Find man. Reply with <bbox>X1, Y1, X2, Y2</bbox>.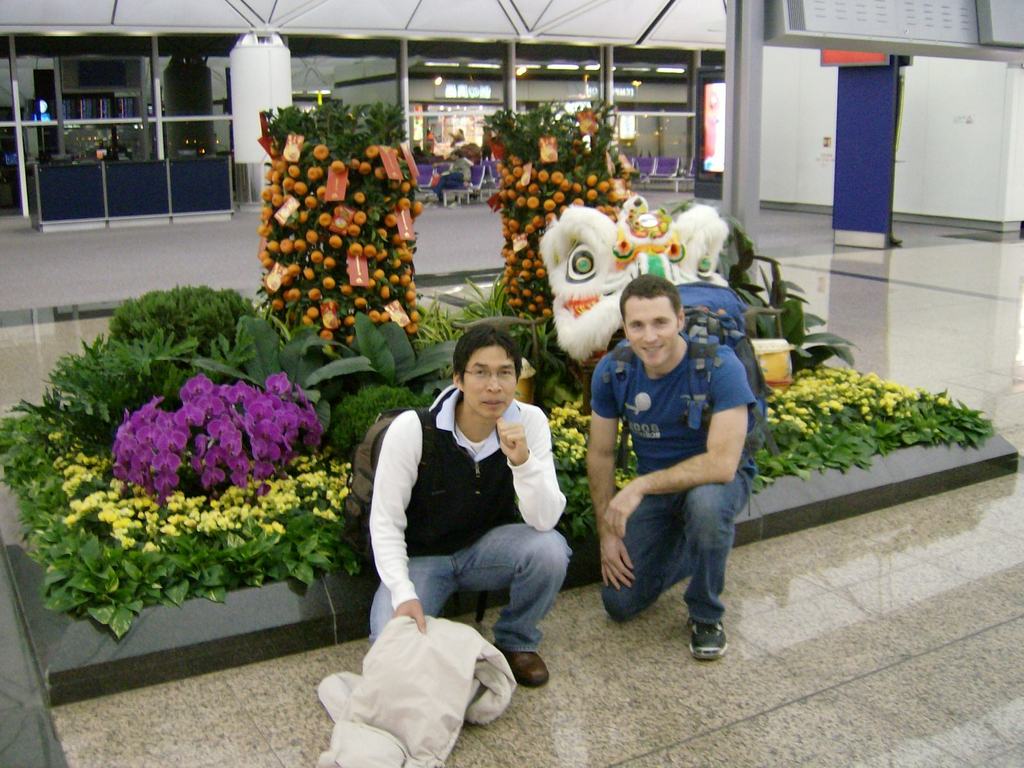
<bbox>568, 265, 776, 668</bbox>.
